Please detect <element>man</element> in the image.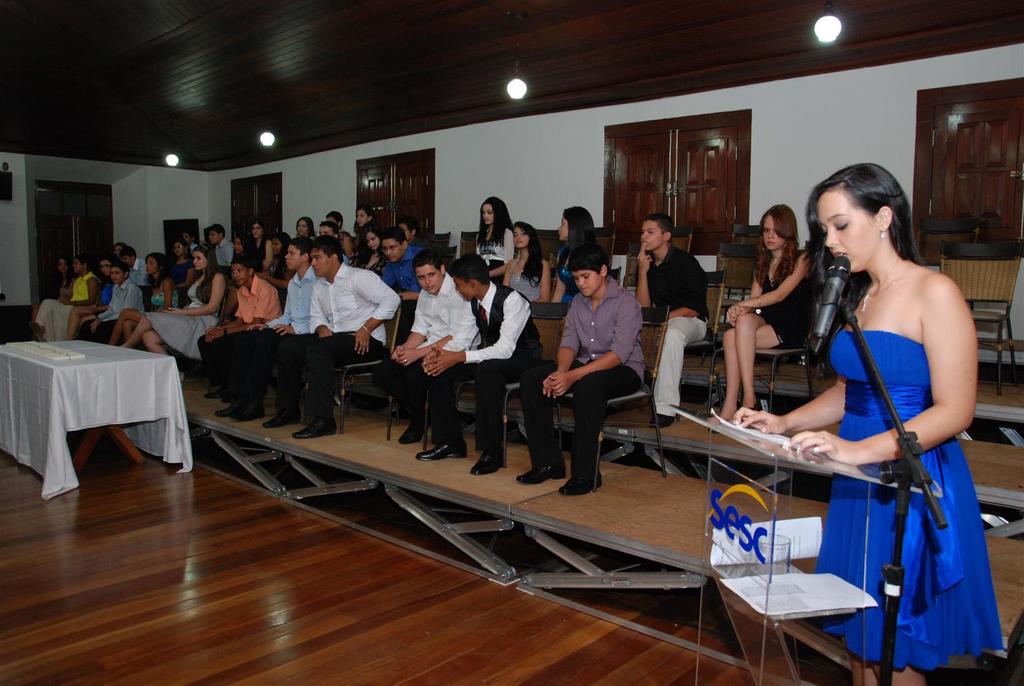
[242,240,318,435].
